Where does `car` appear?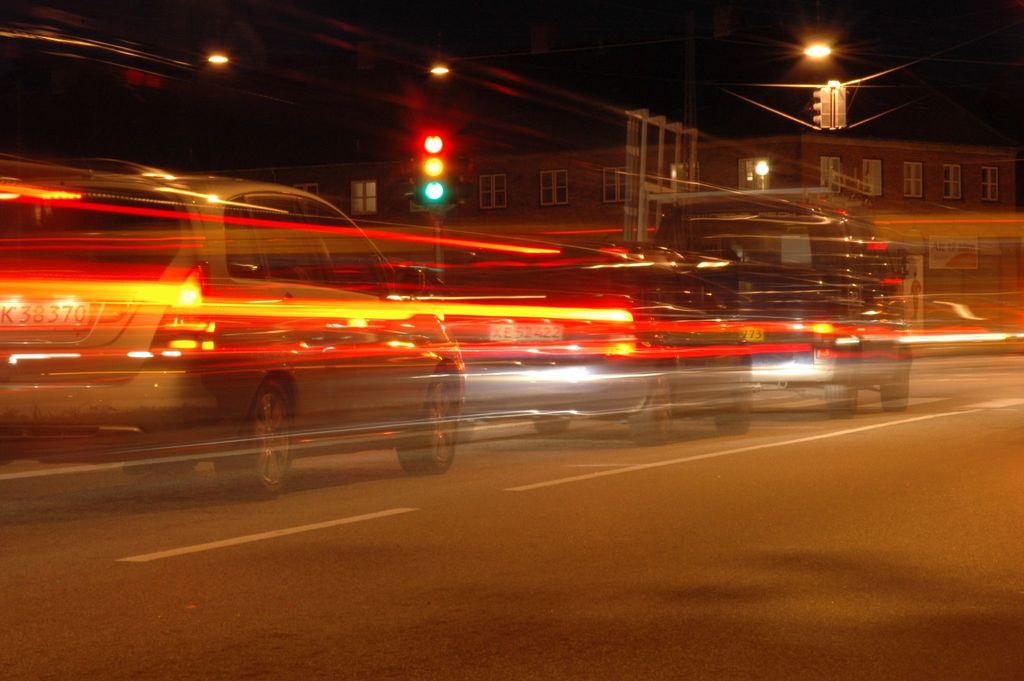
Appears at left=0, top=166, right=474, bottom=507.
